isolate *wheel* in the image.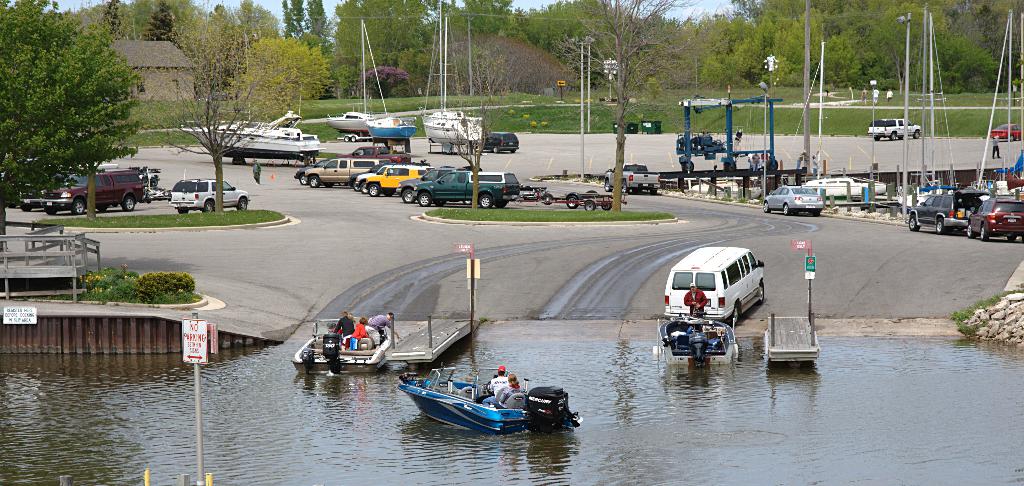
Isolated region: <box>369,185,380,197</box>.
